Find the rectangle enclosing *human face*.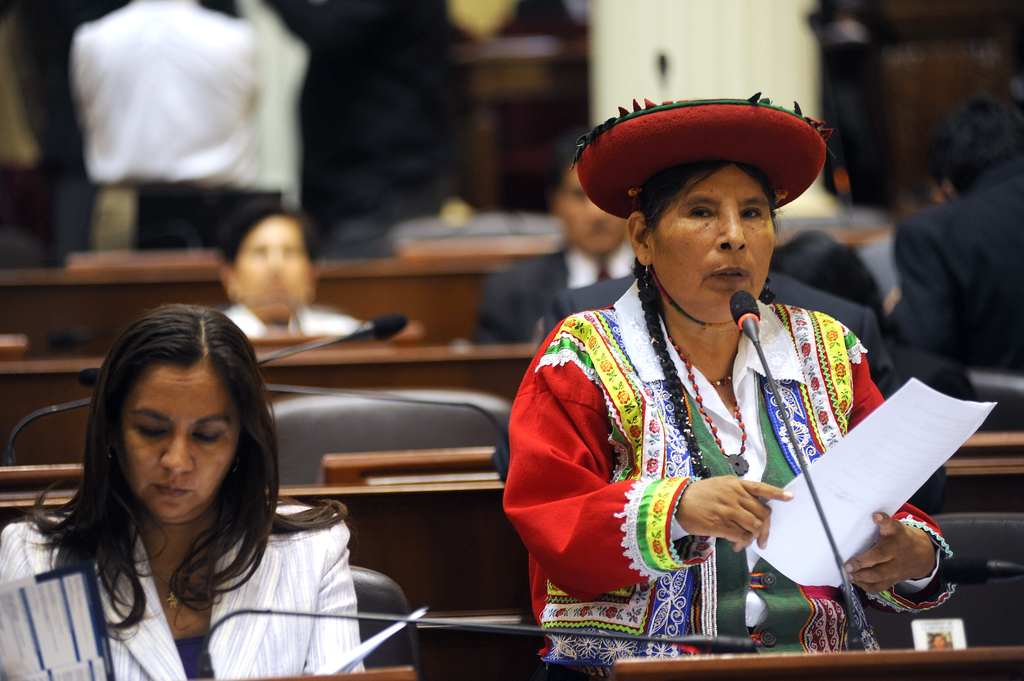
x1=652, y1=164, x2=777, y2=323.
